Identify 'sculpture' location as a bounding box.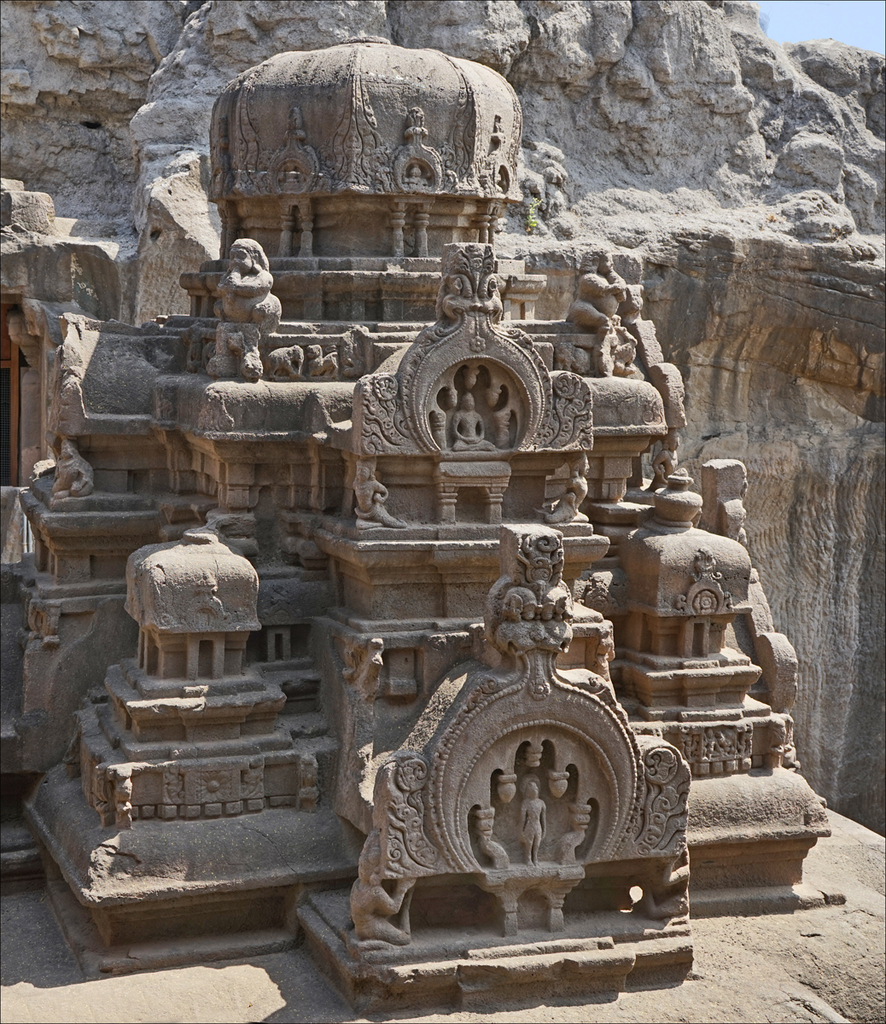
bbox=(458, 392, 496, 452).
